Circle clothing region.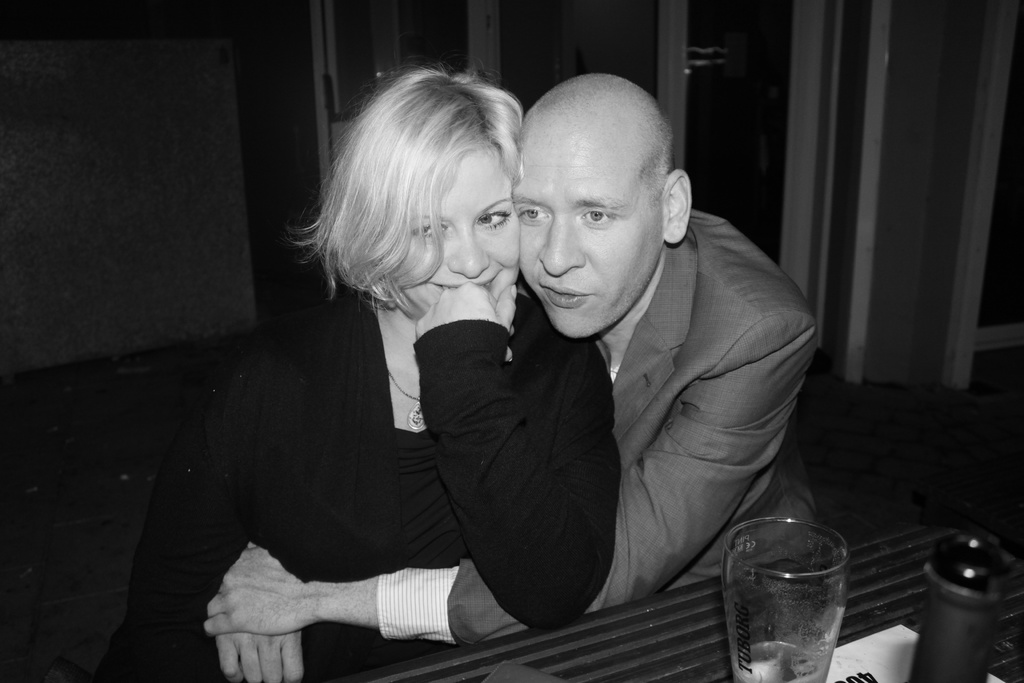
Region: {"left": 192, "top": 281, "right": 613, "bottom": 623}.
